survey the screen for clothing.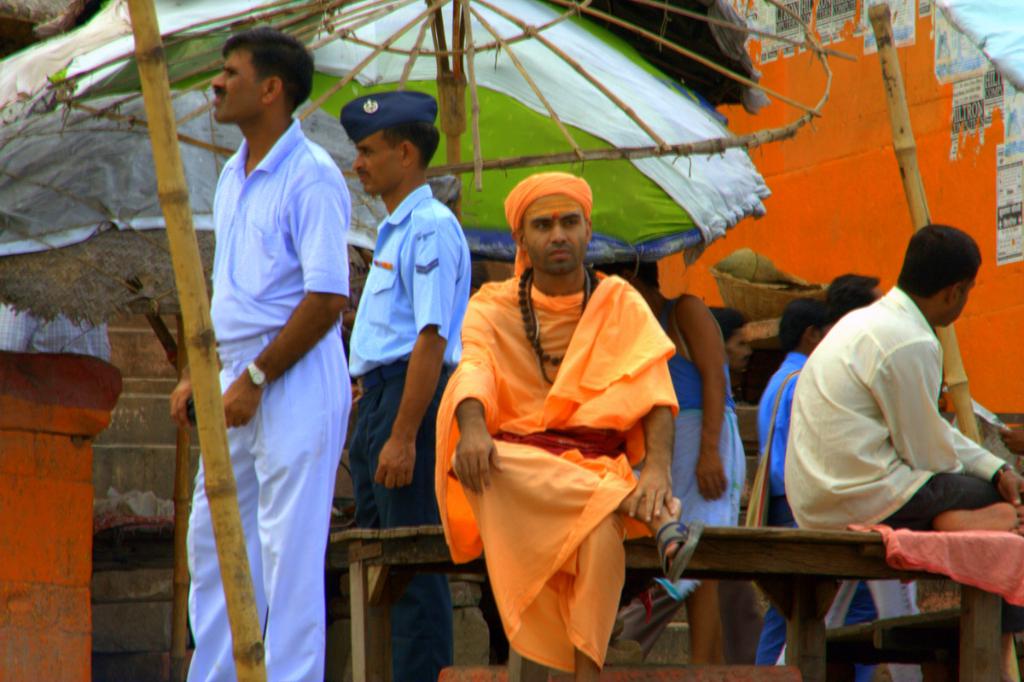
Survey found: box=[429, 222, 691, 644].
